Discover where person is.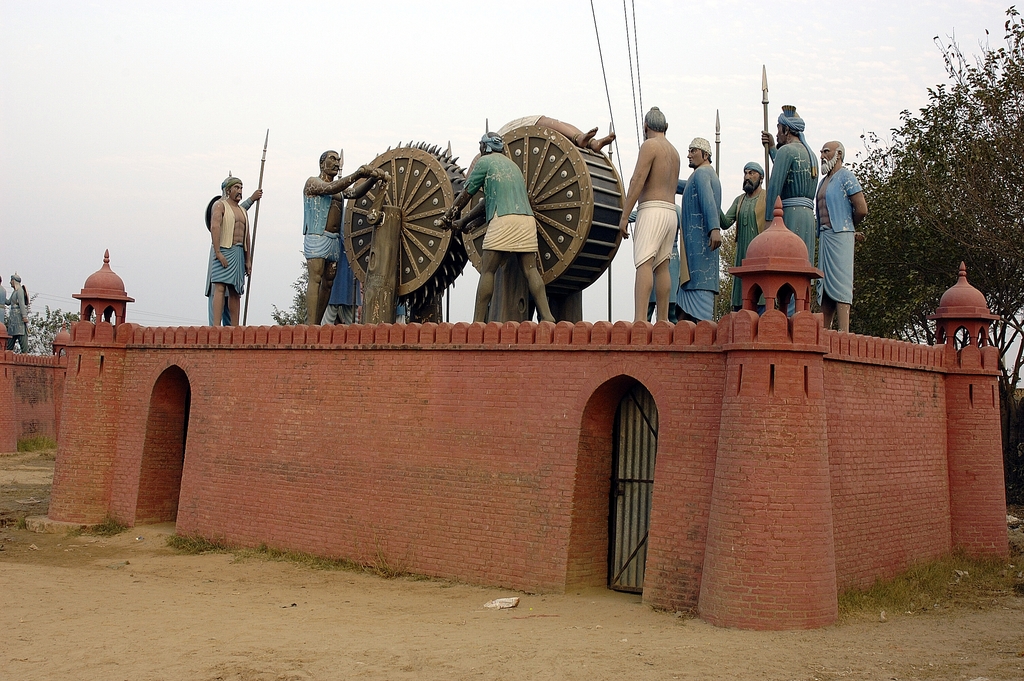
Discovered at <bbox>206, 169, 262, 323</bbox>.
